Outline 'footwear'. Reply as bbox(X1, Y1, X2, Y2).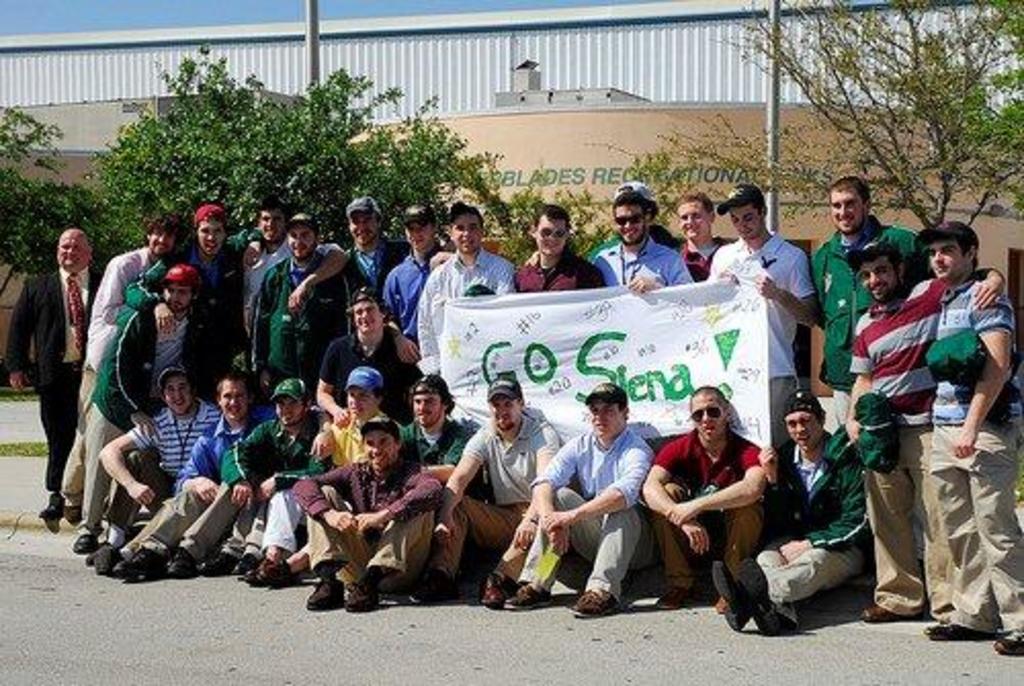
bbox(711, 559, 756, 639).
